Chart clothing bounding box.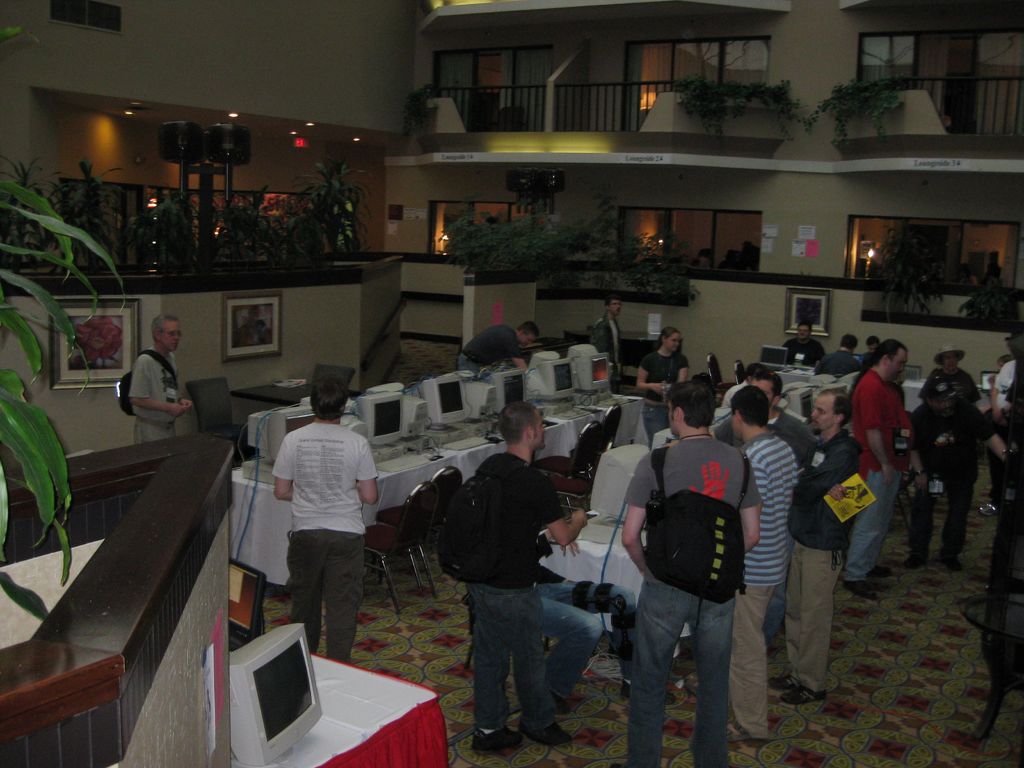
Charted: BBox(261, 419, 371, 662).
